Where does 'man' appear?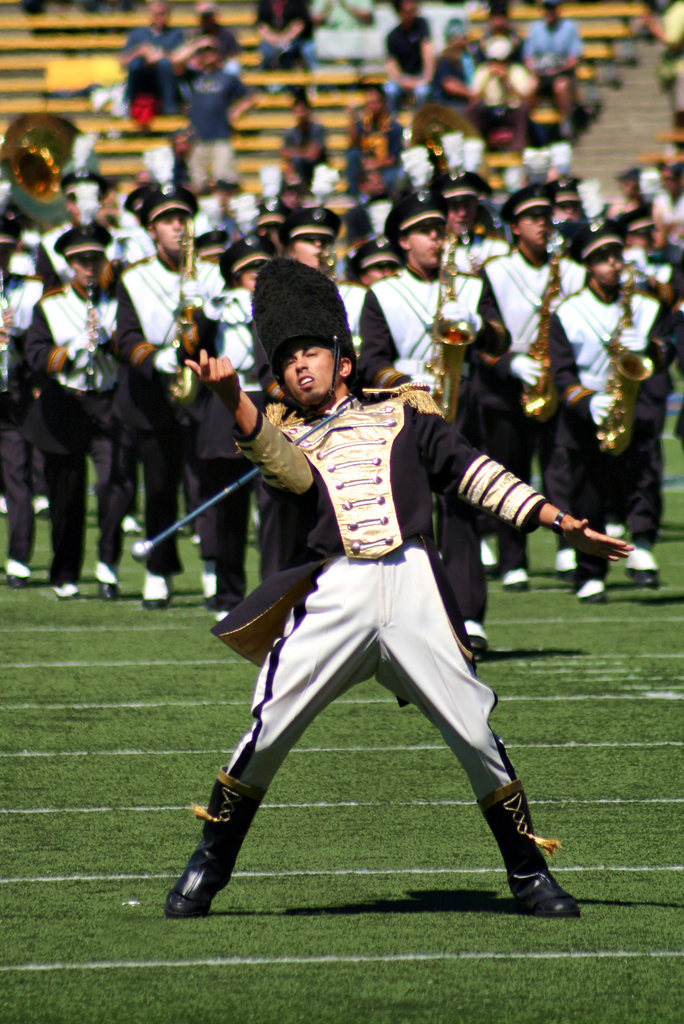
Appears at [183,260,578,917].
